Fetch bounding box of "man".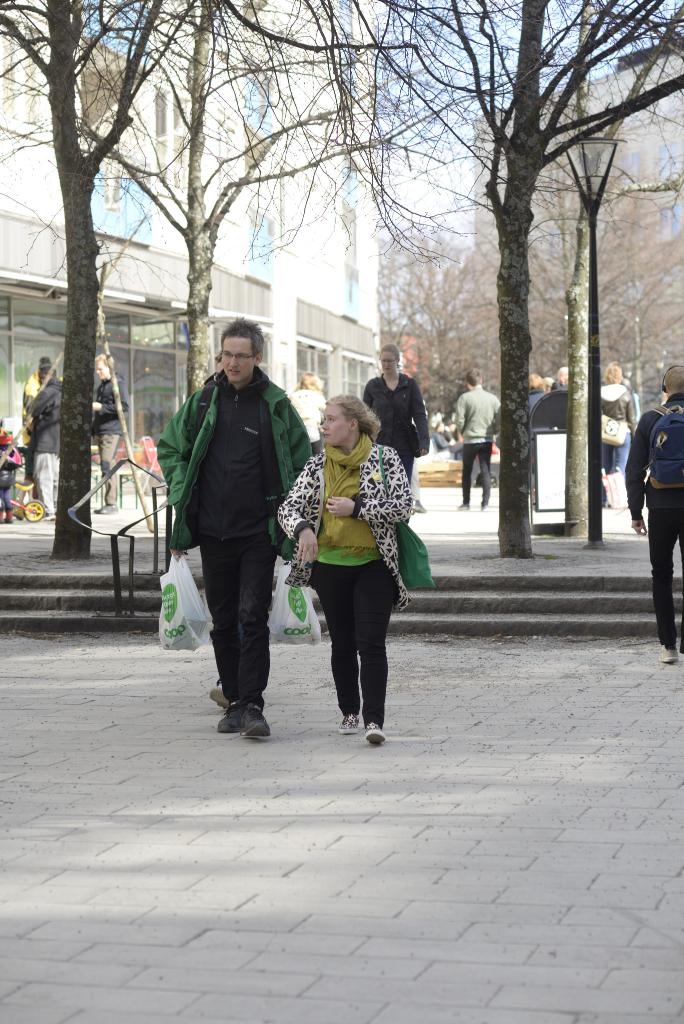
Bbox: pyautogui.locateOnScreen(26, 363, 58, 520).
